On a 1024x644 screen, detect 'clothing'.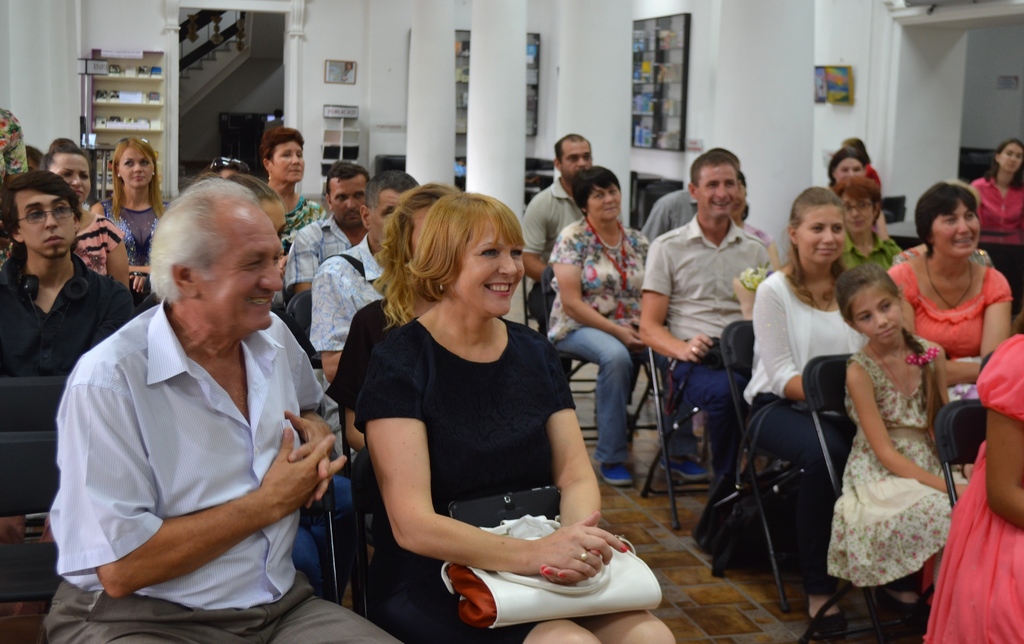
l=819, t=355, r=951, b=581.
